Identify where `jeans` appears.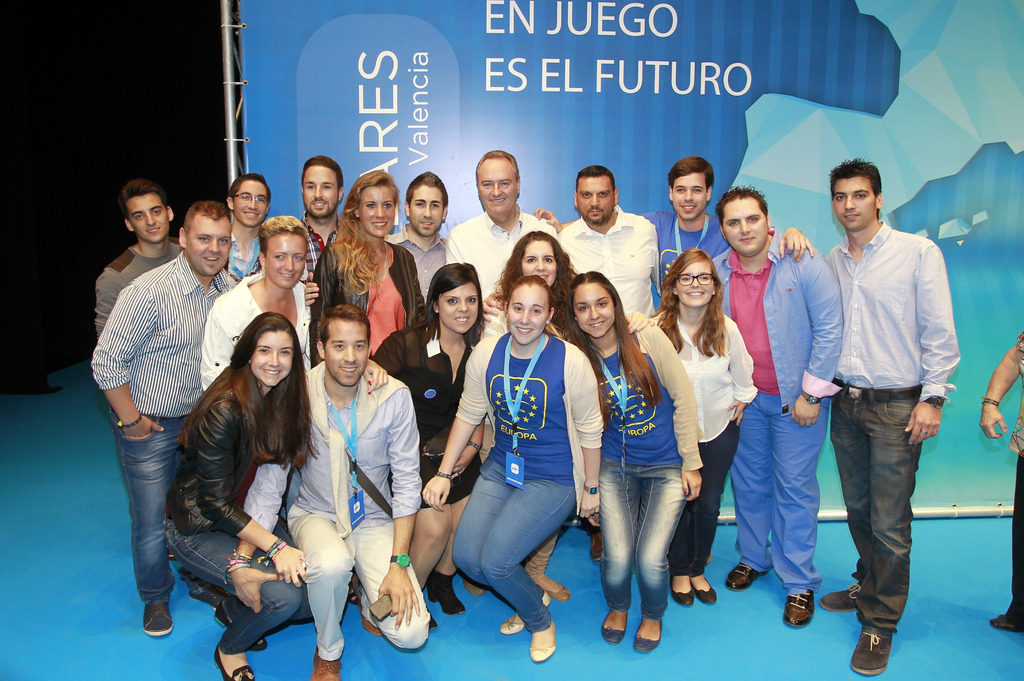
Appears at left=659, top=410, right=746, bottom=572.
